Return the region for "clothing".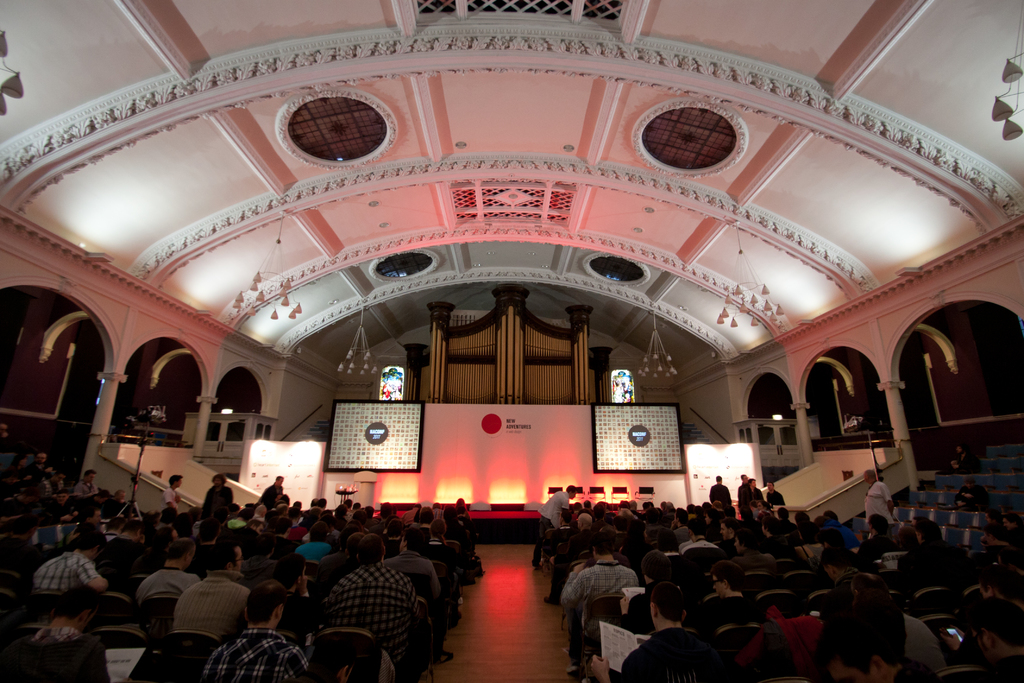
{"x1": 75, "y1": 479, "x2": 99, "y2": 499}.
